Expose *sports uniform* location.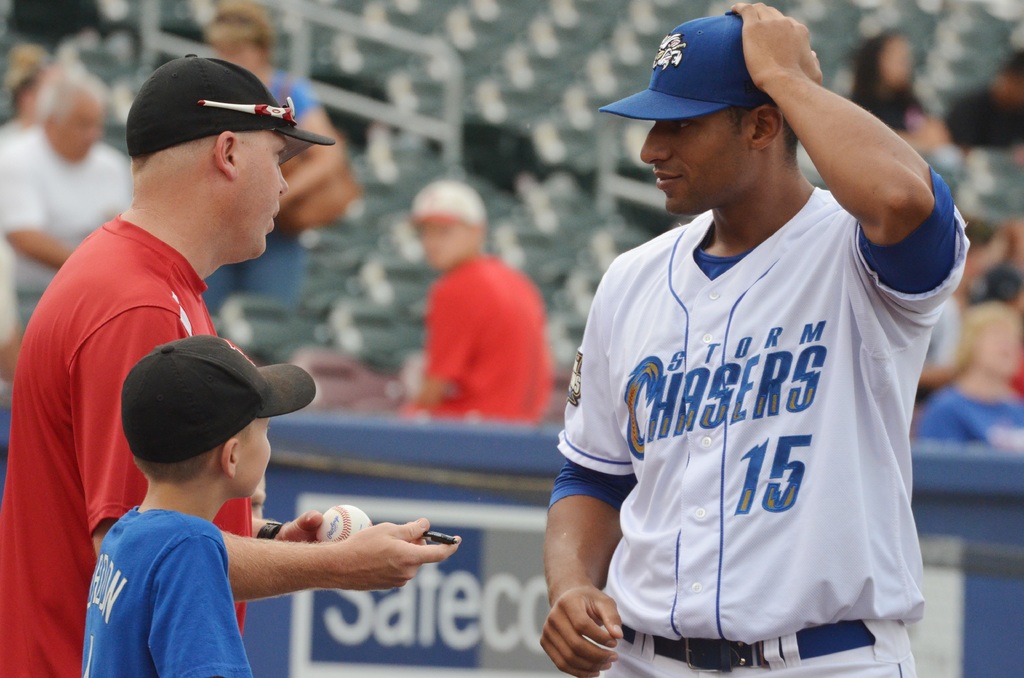
Exposed at pyautogui.locateOnScreen(1, 202, 266, 674).
